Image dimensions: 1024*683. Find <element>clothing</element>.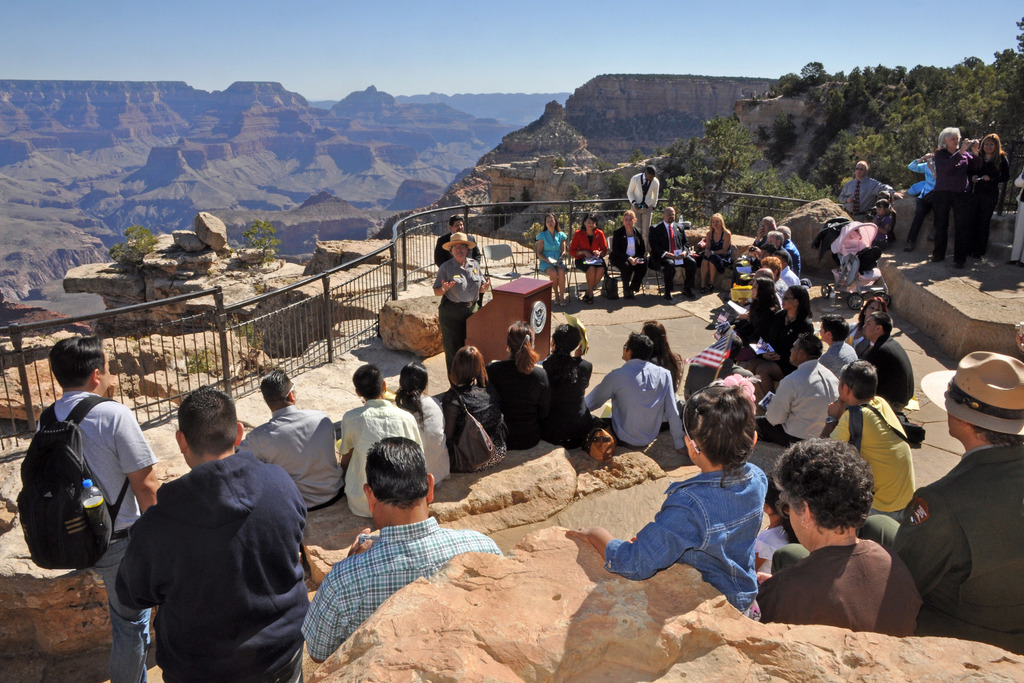
(438,259,490,304).
